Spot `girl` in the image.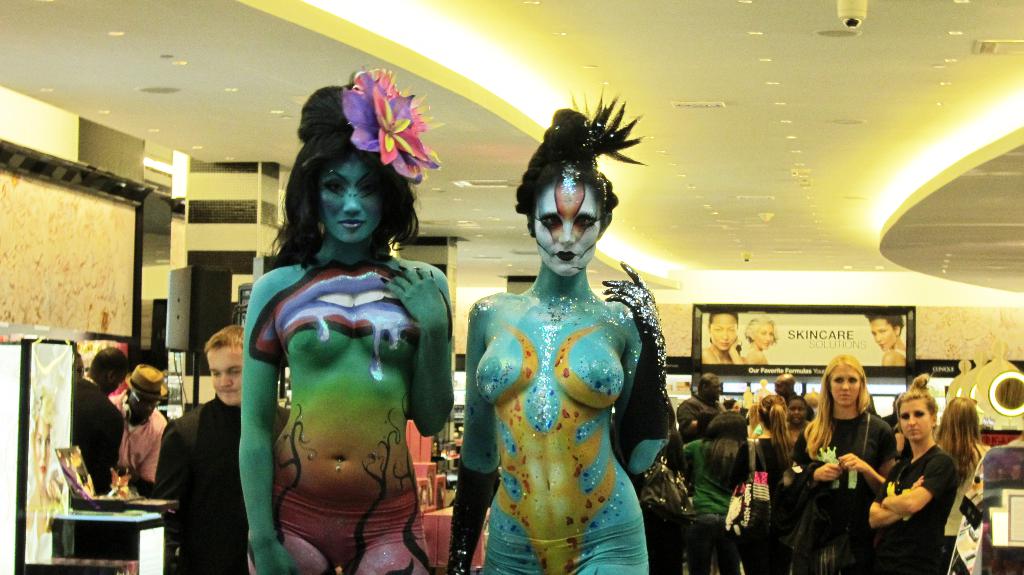
`girl` found at locate(934, 400, 984, 574).
